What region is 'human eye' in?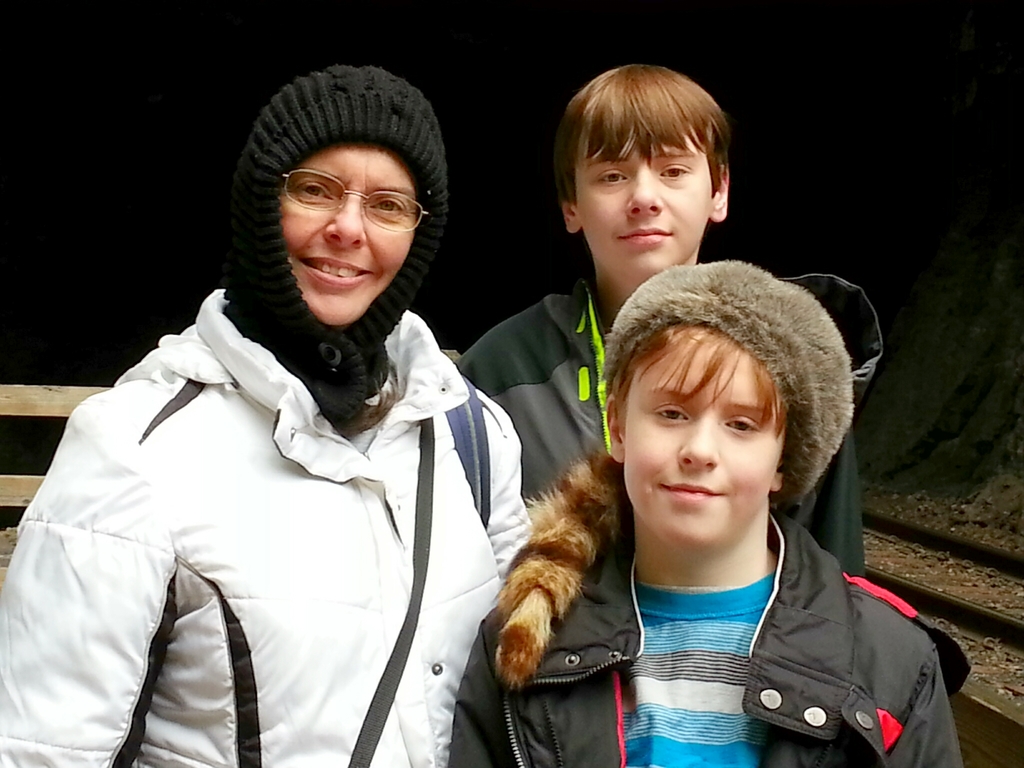
<region>721, 413, 762, 438</region>.
